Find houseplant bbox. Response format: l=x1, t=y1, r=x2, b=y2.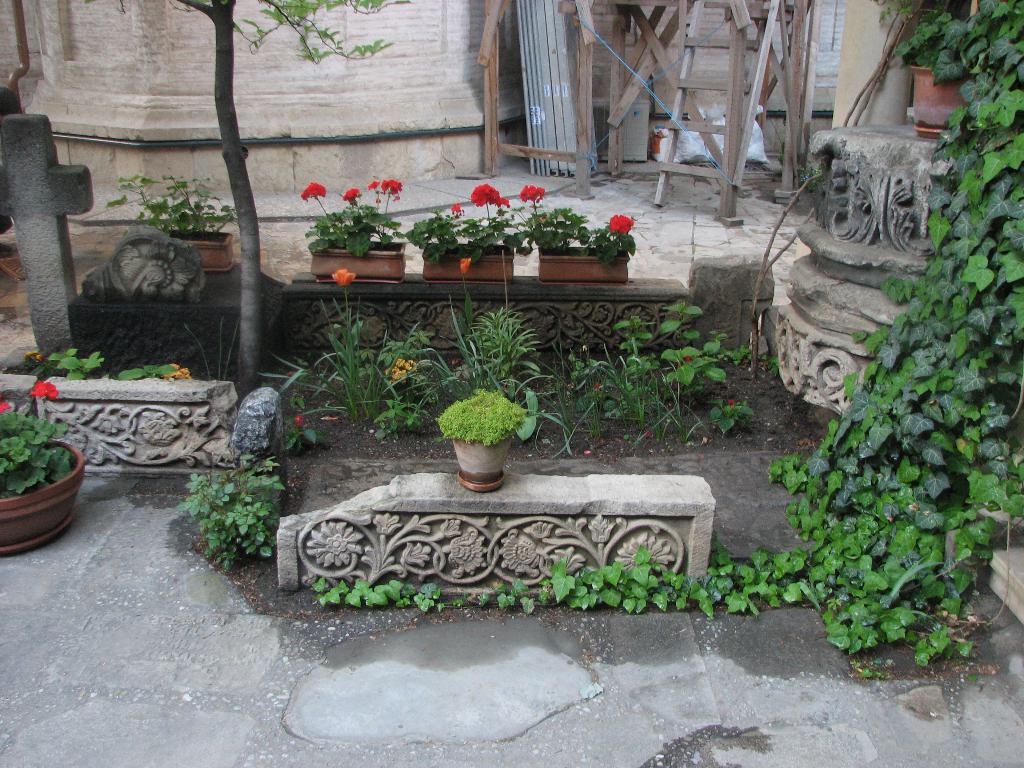
l=512, t=186, r=637, b=285.
